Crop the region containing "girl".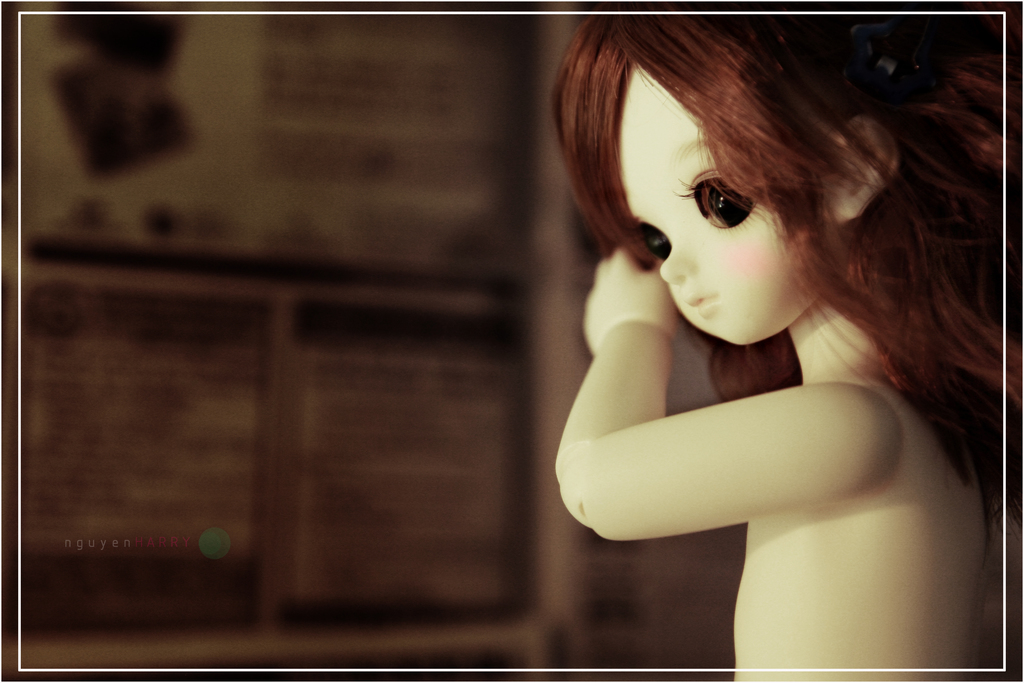
Crop region: bbox=[548, 0, 1023, 682].
